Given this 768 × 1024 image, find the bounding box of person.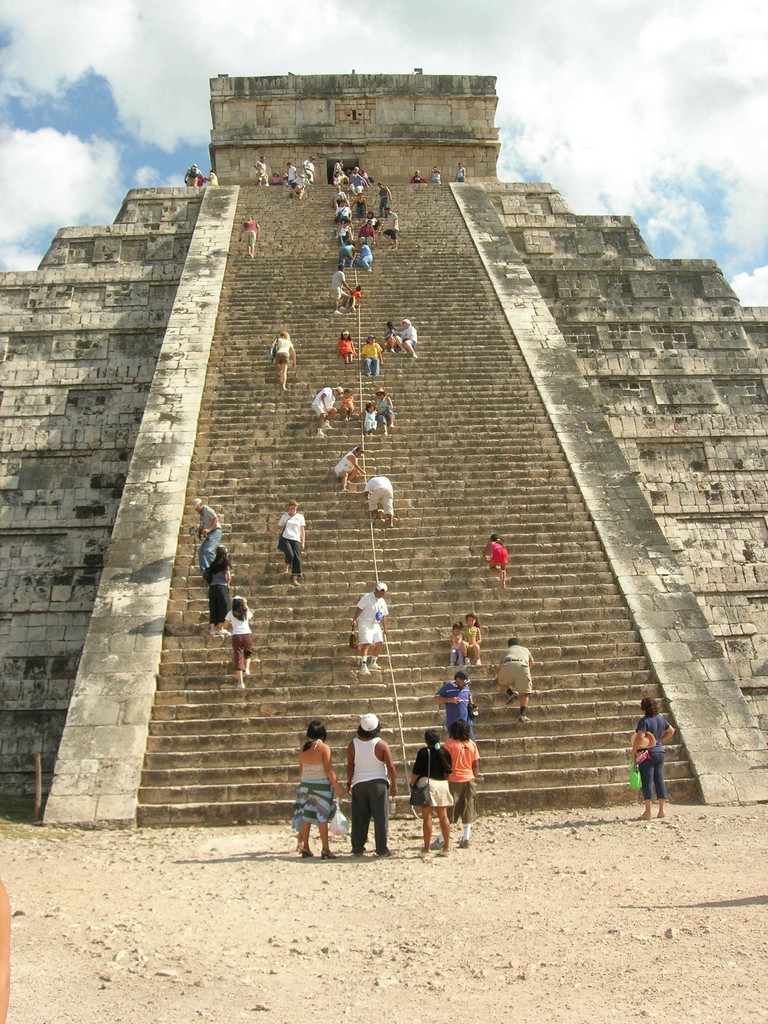
{"x1": 373, "y1": 395, "x2": 396, "y2": 438}.
